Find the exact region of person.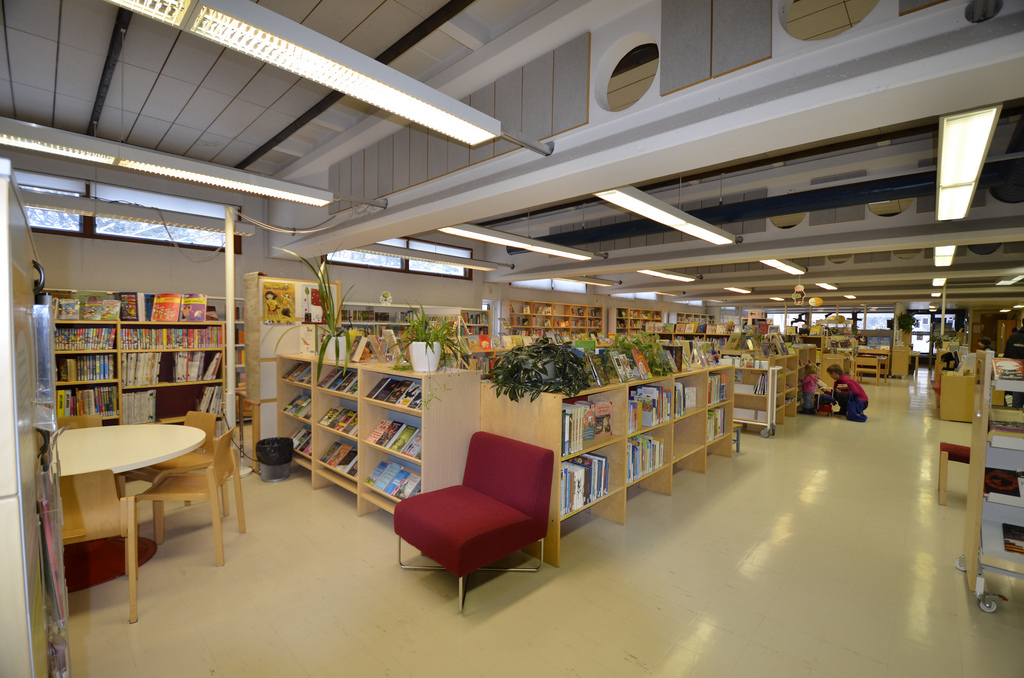
Exact region: (left=804, top=371, right=829, bottom=420).
